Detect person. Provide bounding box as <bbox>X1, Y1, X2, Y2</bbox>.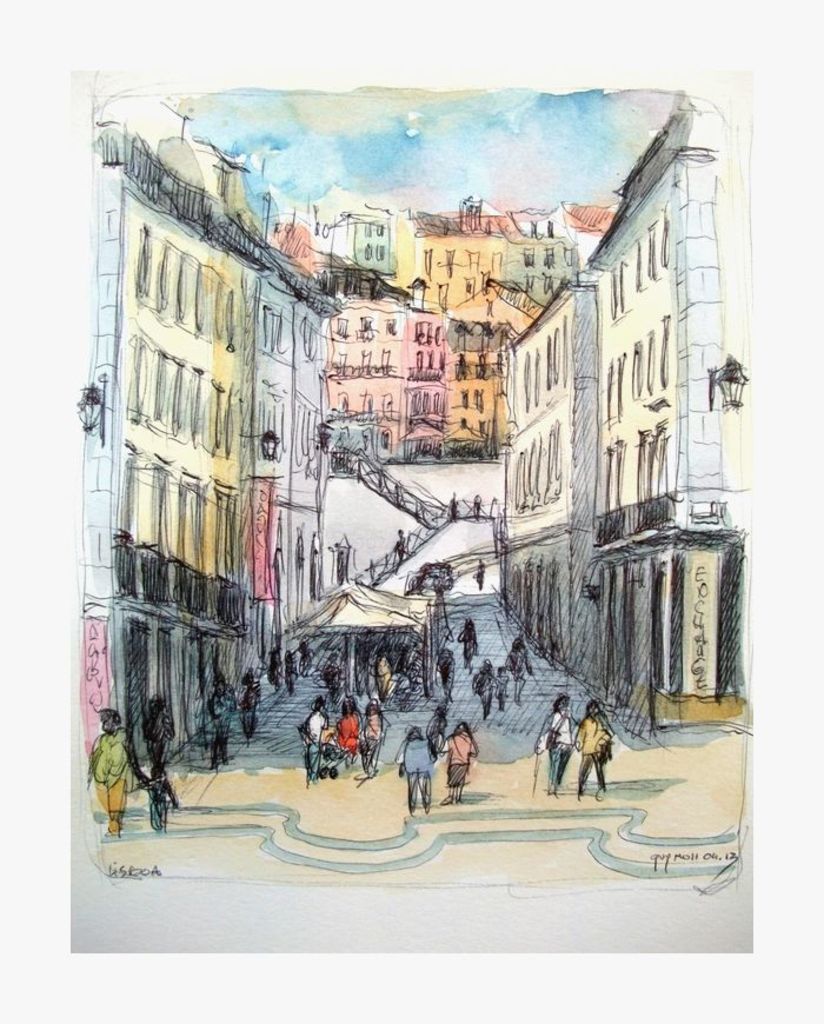
<bbox>399, 725, 434, 812</bbox>.
